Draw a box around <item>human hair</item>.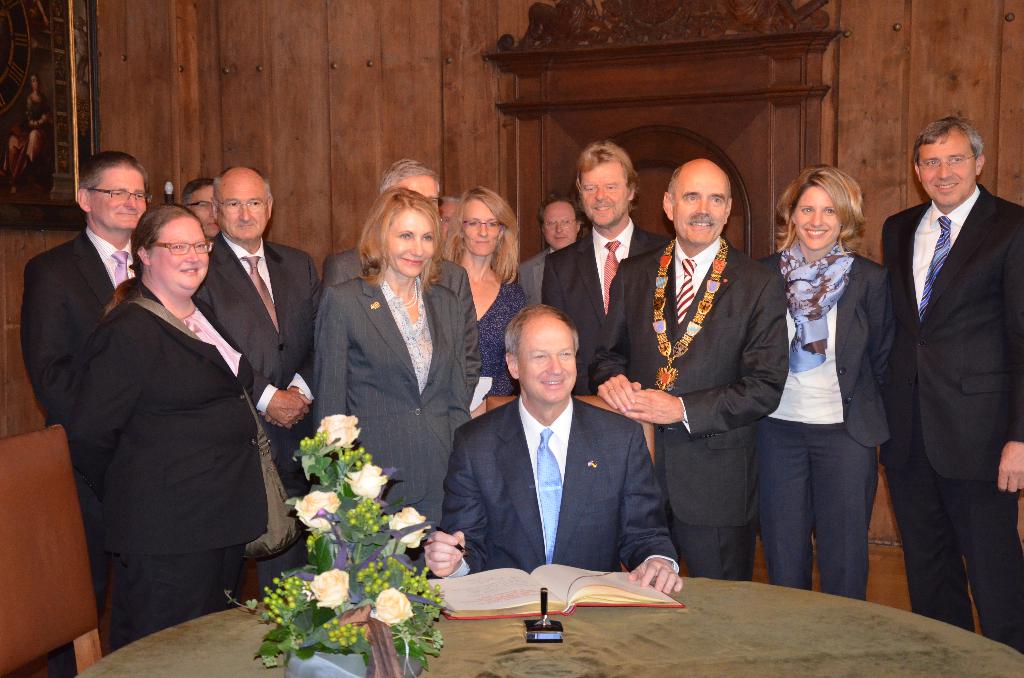
x1=786, y1=164, x2=874, y2=252.
